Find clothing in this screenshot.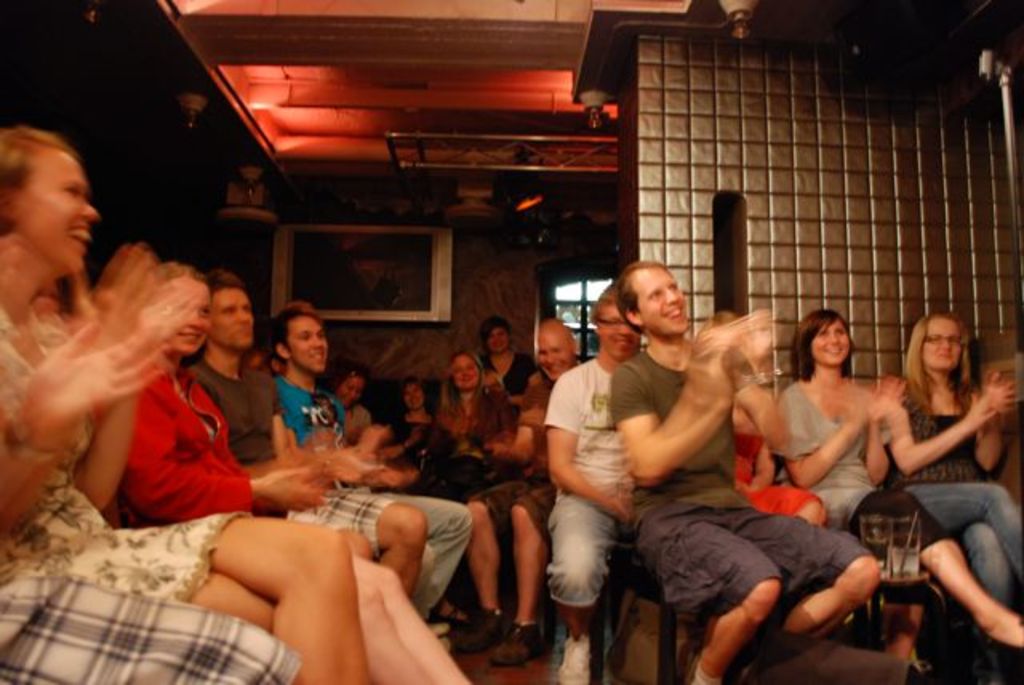
The bounding box for clothing is x1=482 y1=351 x2=536 y2=399.
